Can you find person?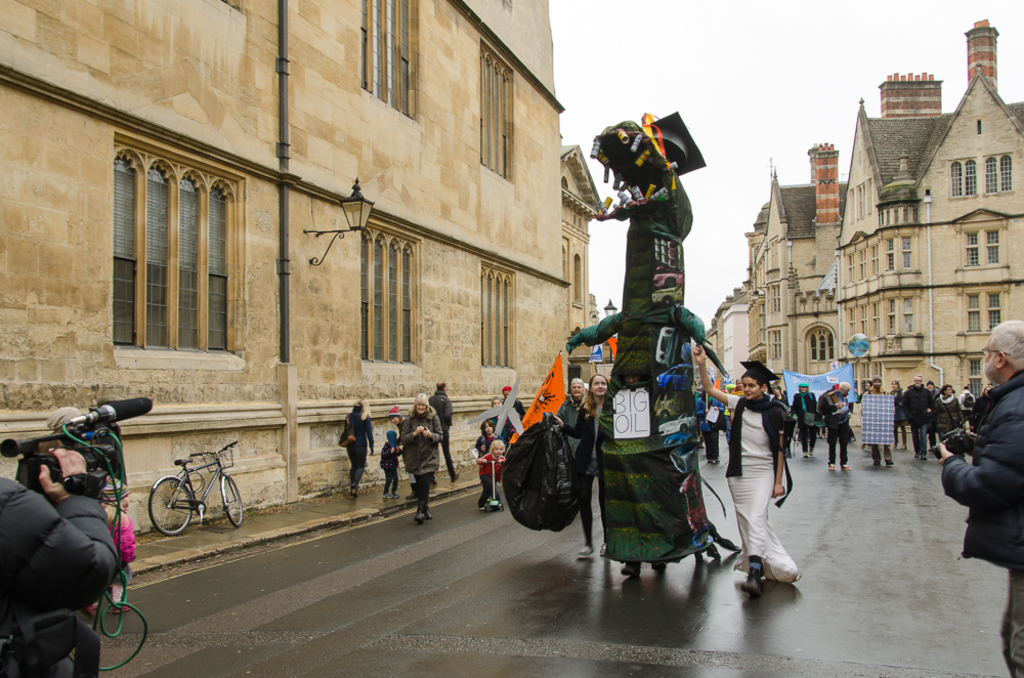
Yes, bounding box: region(0, 449, 120, 677).
